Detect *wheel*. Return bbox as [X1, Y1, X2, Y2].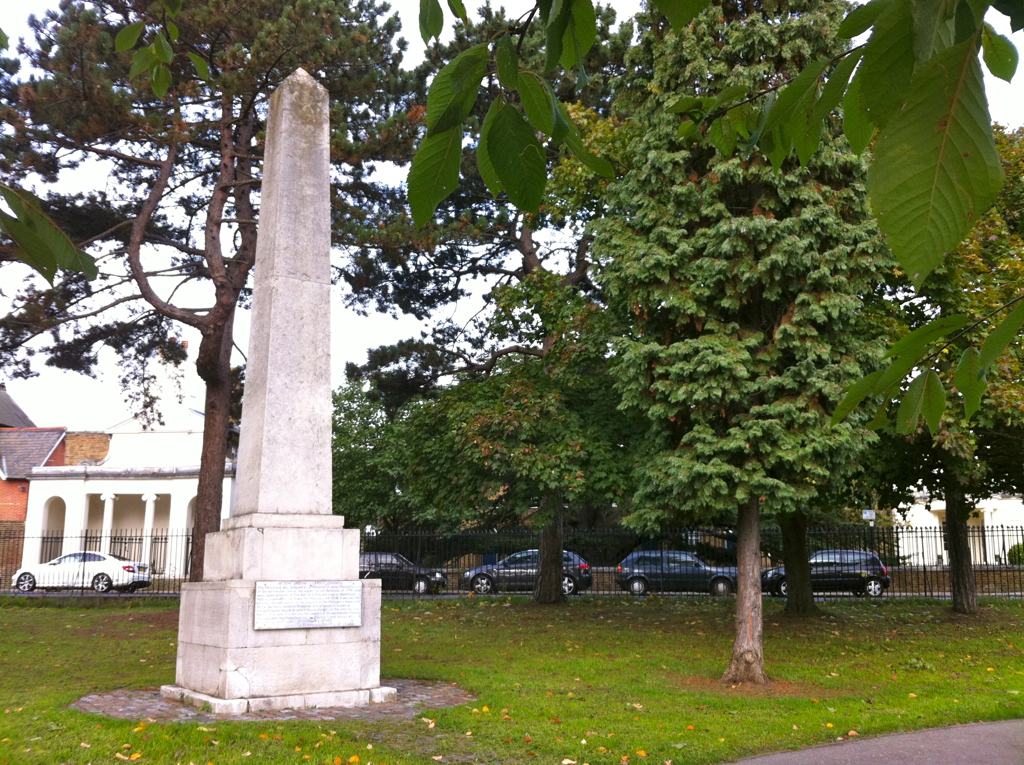
[627, 576, 645, 596].
